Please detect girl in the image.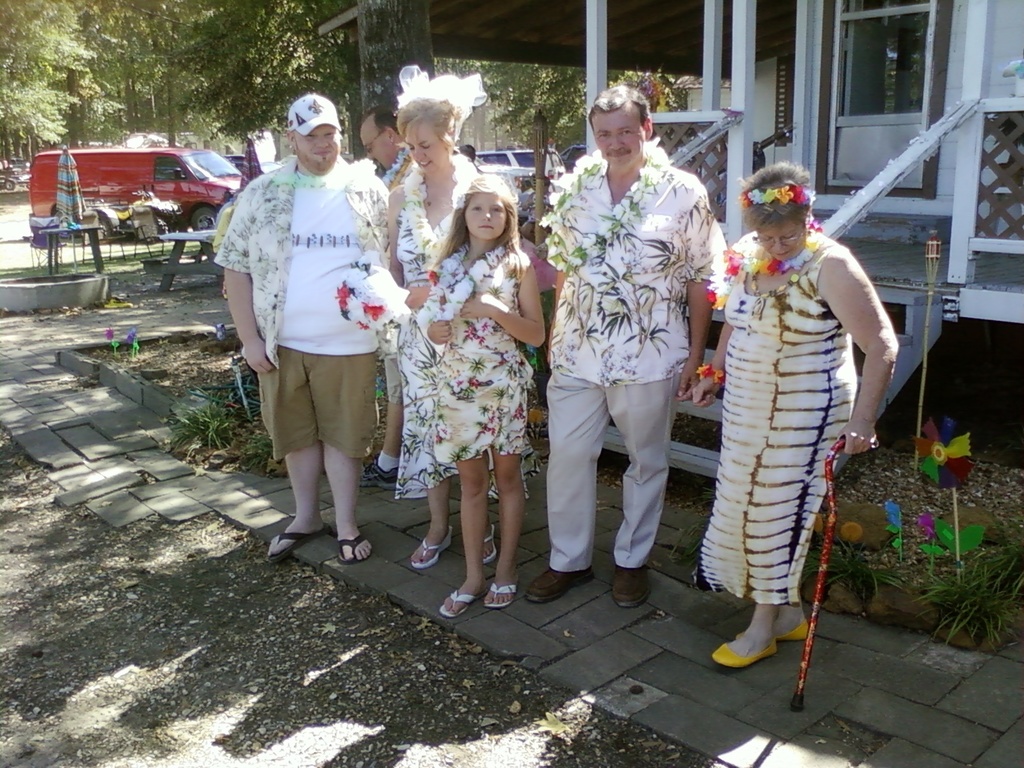
select_region(694, 159, 898, 668).
